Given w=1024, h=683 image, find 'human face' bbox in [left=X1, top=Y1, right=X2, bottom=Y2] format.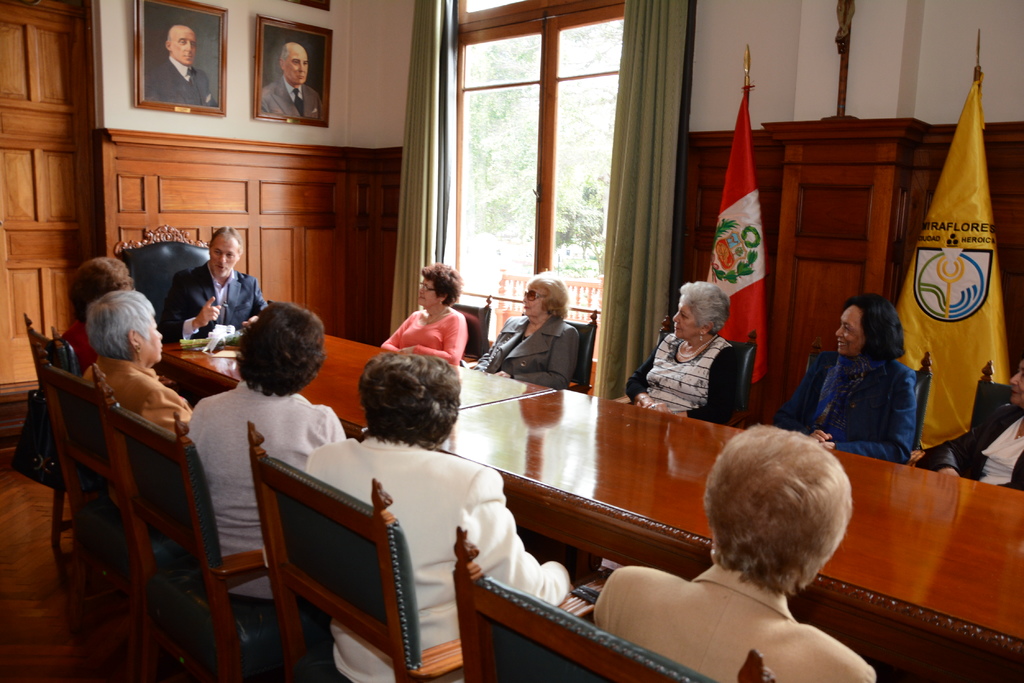
[left=1009, top=357, right=1023, bottom=407].
